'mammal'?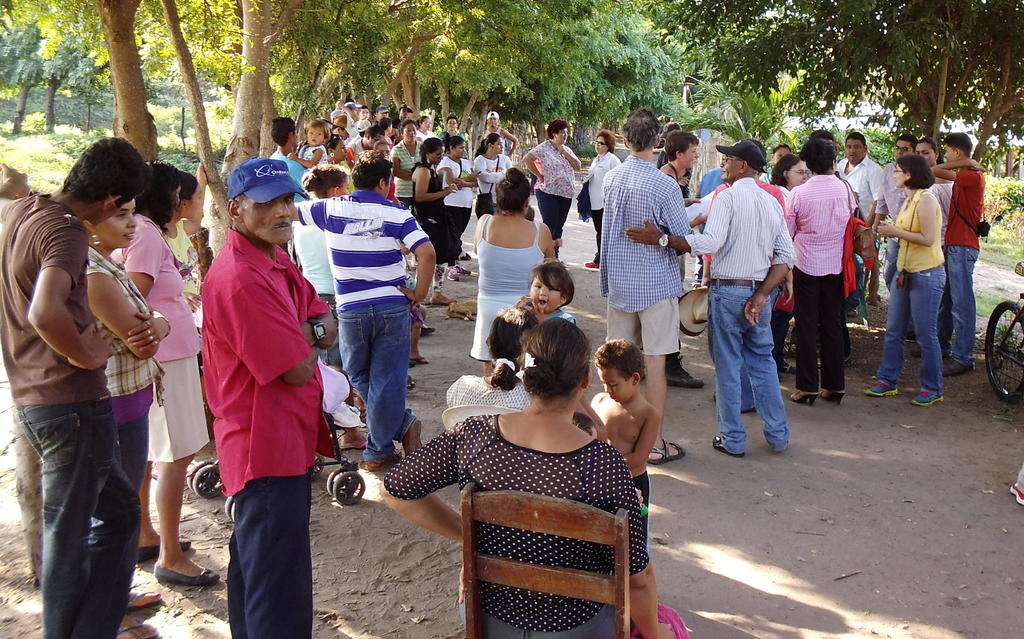
[left=762, top=143, right=794, bottom=182]
